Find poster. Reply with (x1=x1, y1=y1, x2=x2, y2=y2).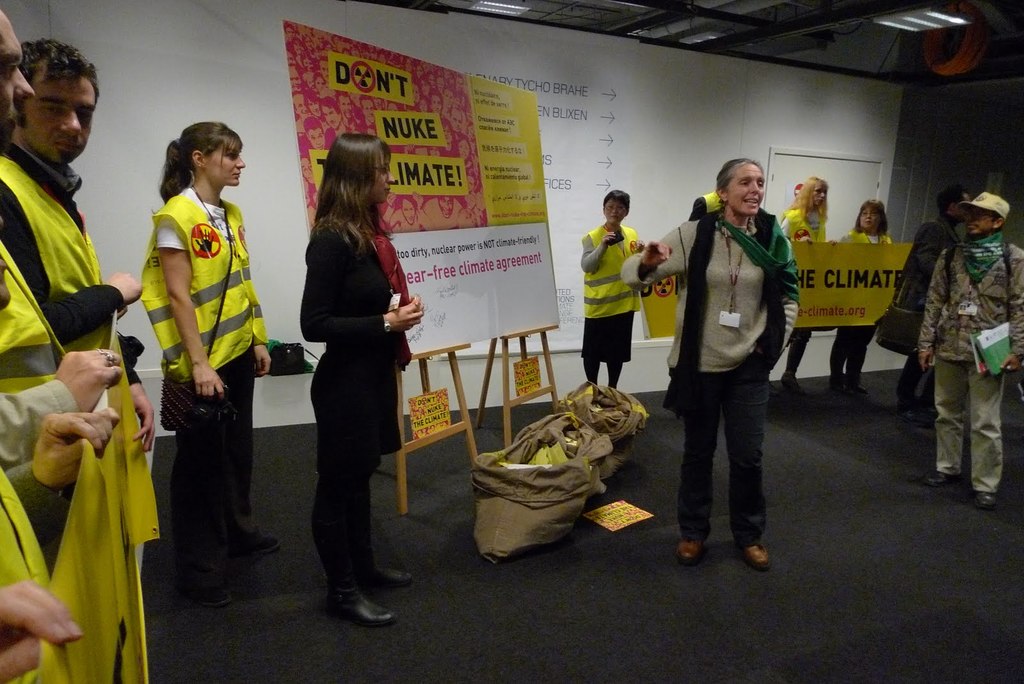
(x1=634, y1=241, x2=915, y2=339).
